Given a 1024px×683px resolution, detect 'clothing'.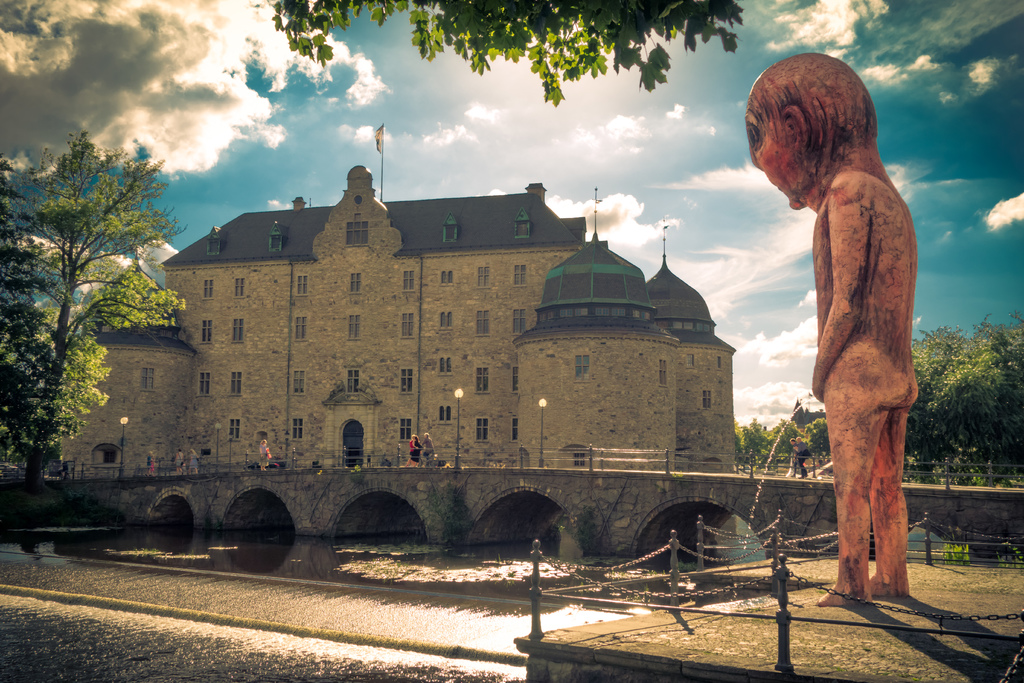
crop(422, 436, 435, 465).
